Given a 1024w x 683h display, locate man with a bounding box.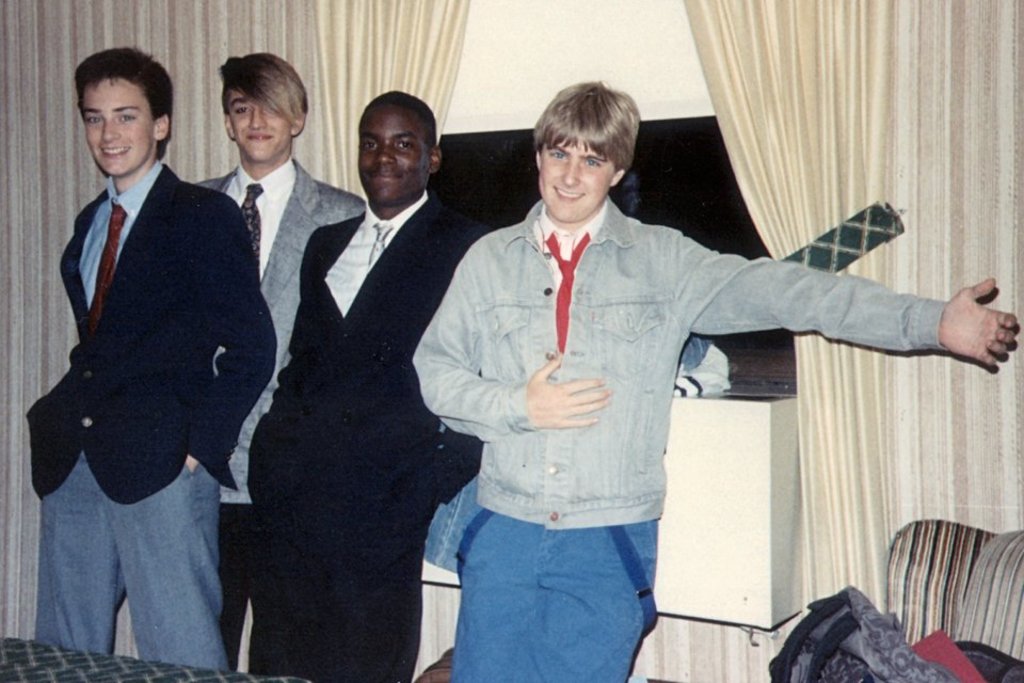
Located: BBox(28, 41, 278, 672).
